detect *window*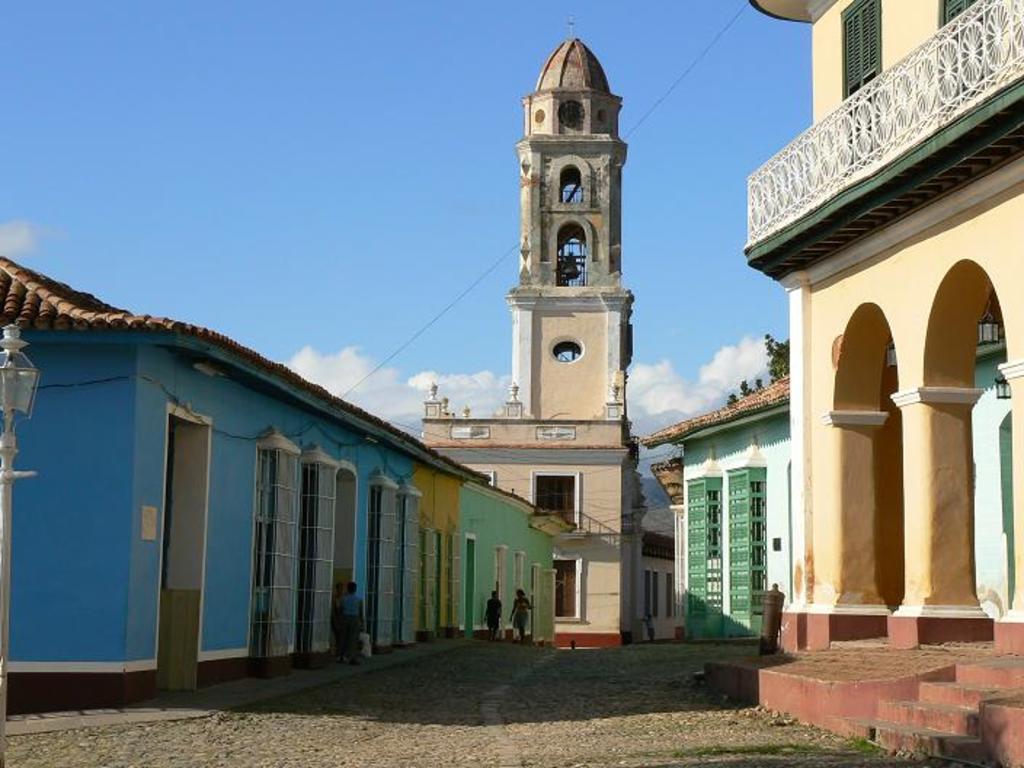
pyautogui.locateOnScreen(532, 473, 583, 535)
